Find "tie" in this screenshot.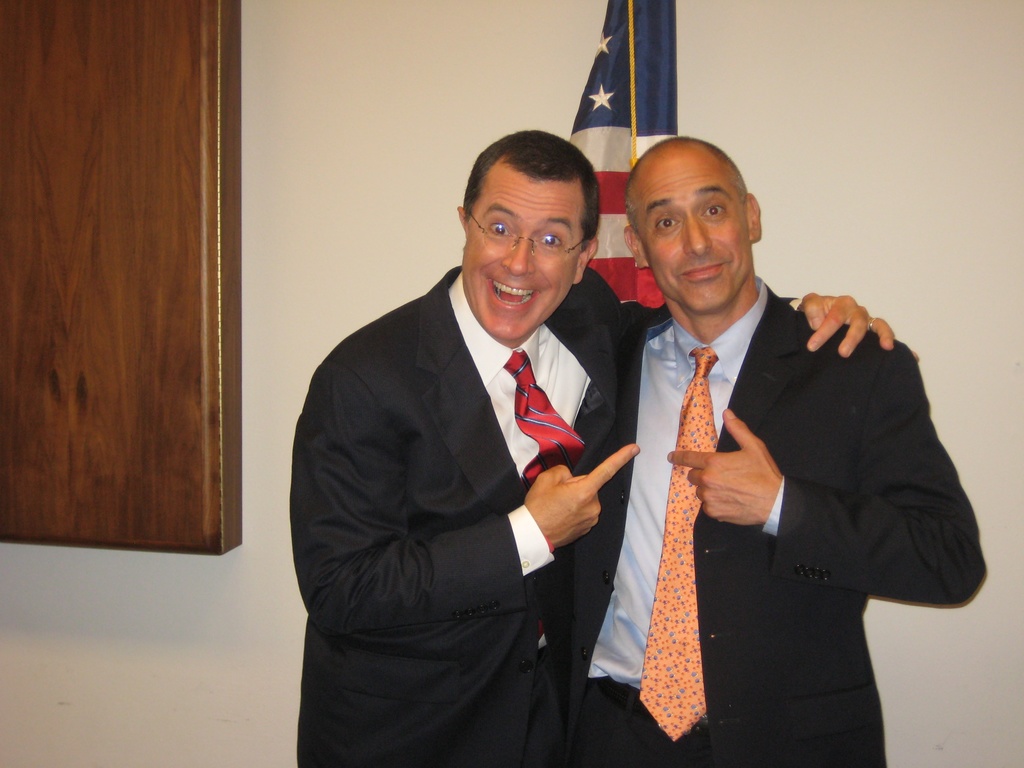
The bounding box for "tie" is <box>634,346,711,751</box>.
